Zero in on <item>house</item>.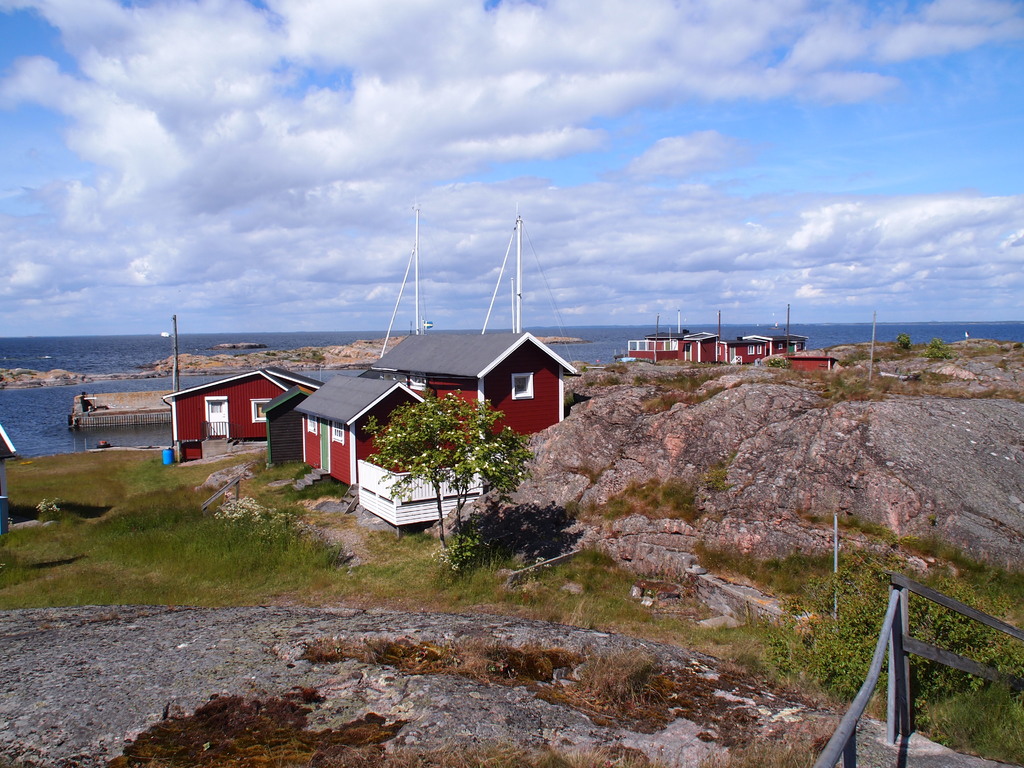
Zeroed in: [left=764, top=335, right=806, bottom=364].
